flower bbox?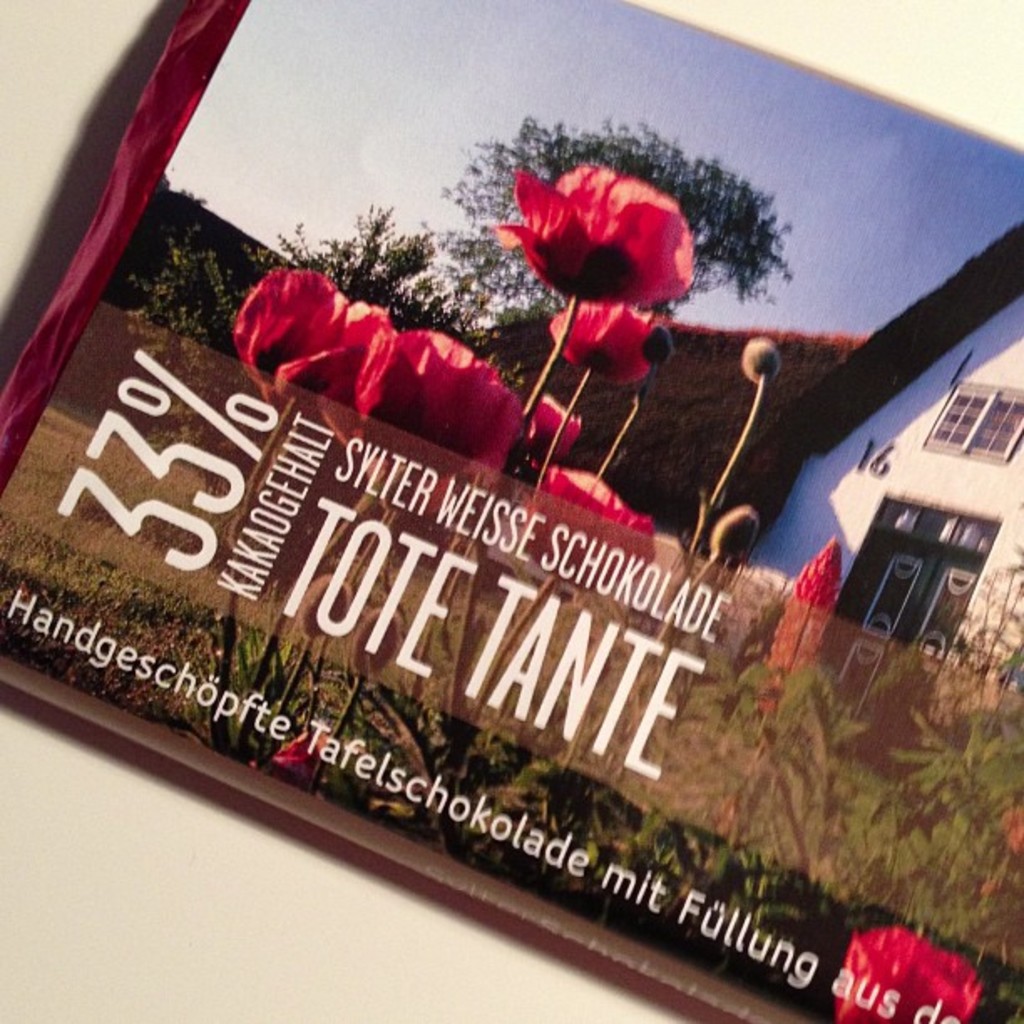
(x1=827, y1=920, x2=980, y2=1022)
